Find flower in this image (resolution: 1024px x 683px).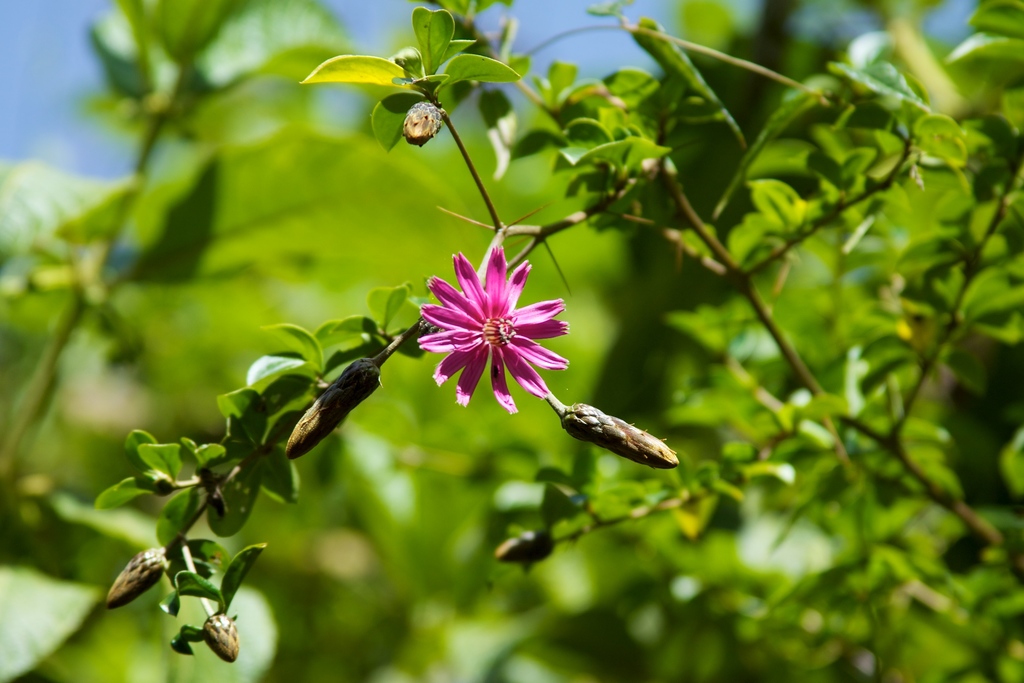
419:239:580:421.
